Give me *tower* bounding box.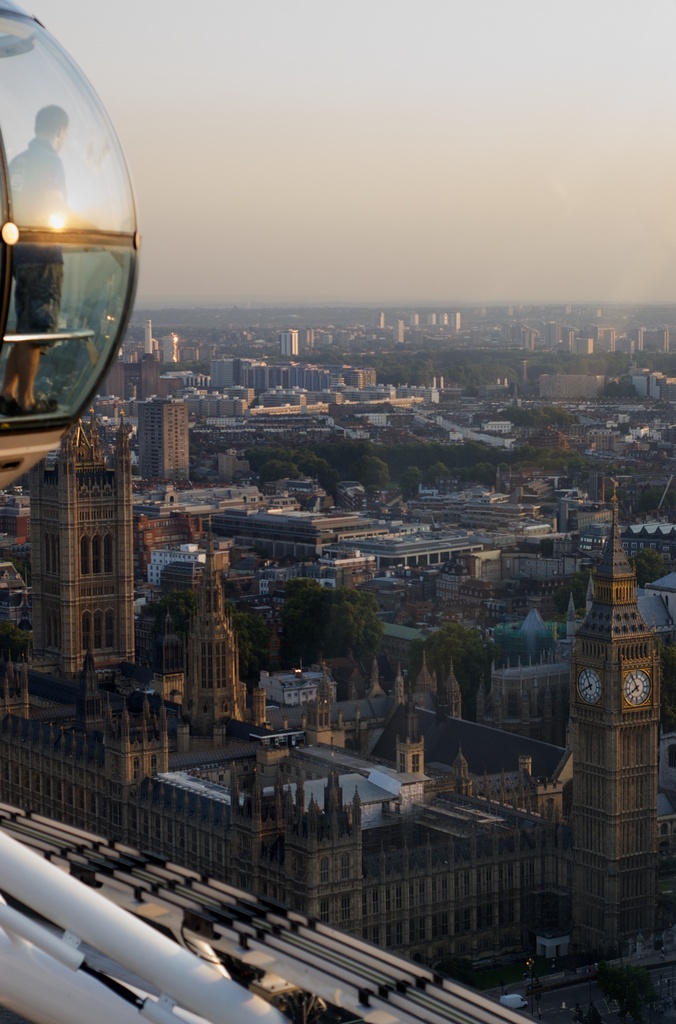
Rect(227, 762, 287, 893).
